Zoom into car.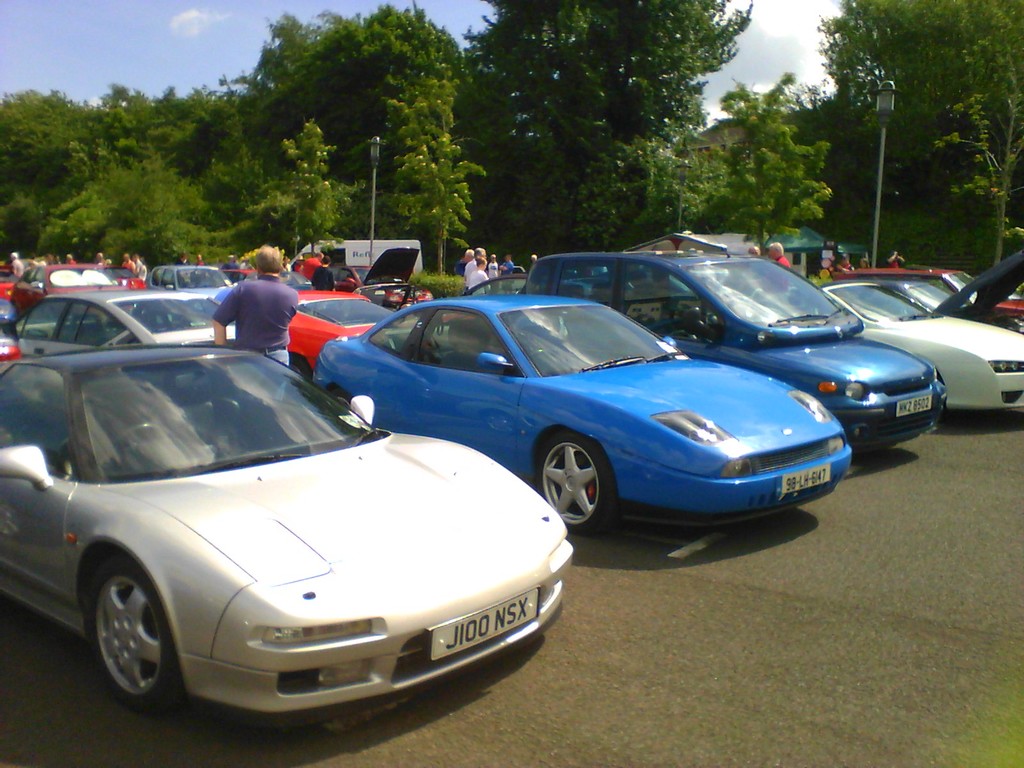
Zoom target: rect(285, 291, 390, 374).
